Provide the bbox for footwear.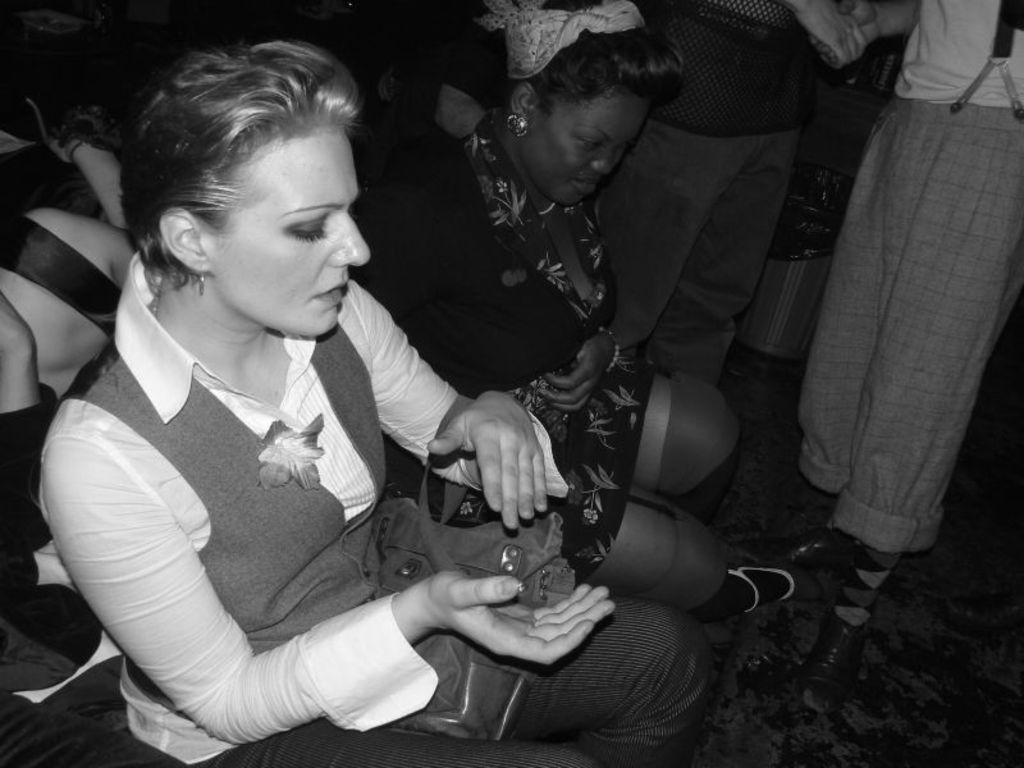
x1=785, y1=531, x2=847, y2=564.
